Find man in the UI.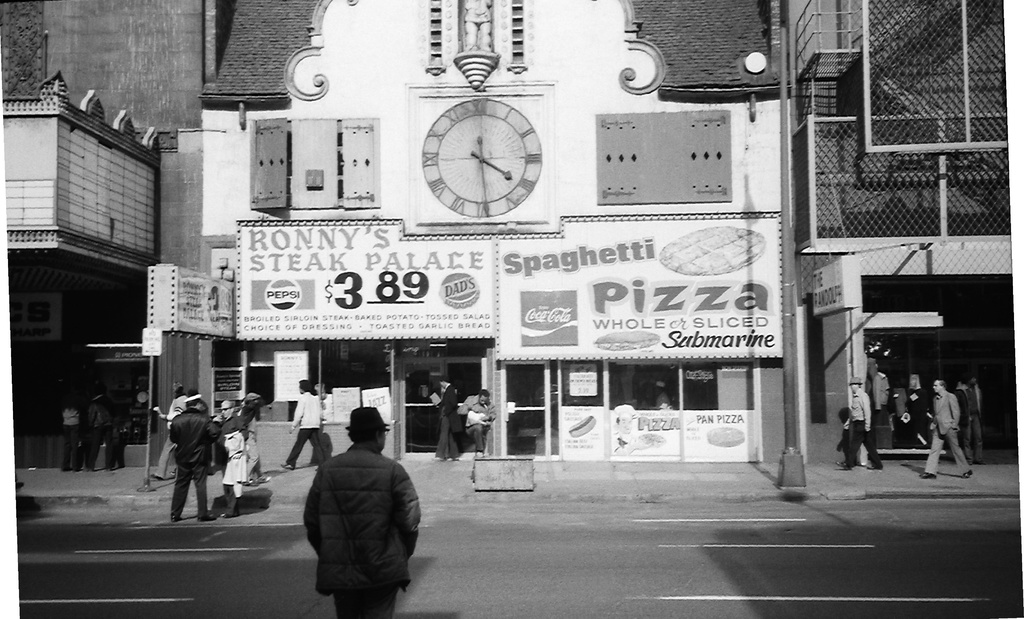
UI element at <box>430,377,456,463</box>.
